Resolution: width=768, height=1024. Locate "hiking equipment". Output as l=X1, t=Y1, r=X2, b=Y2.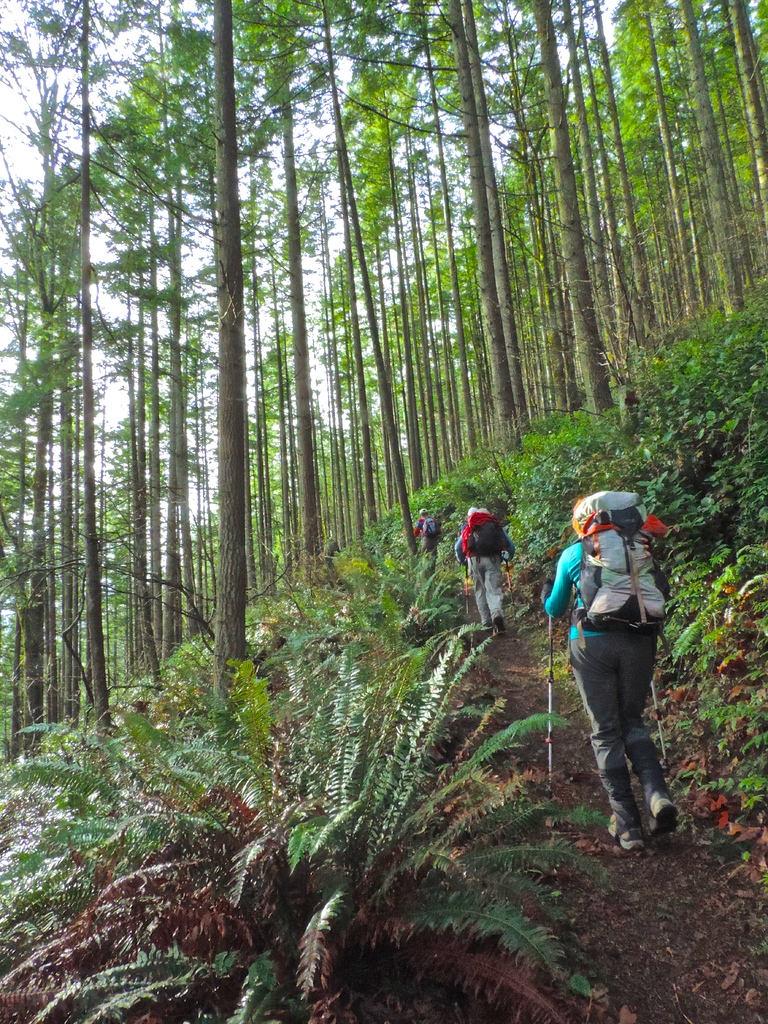
l=457, t=559, r=475, b=624.
